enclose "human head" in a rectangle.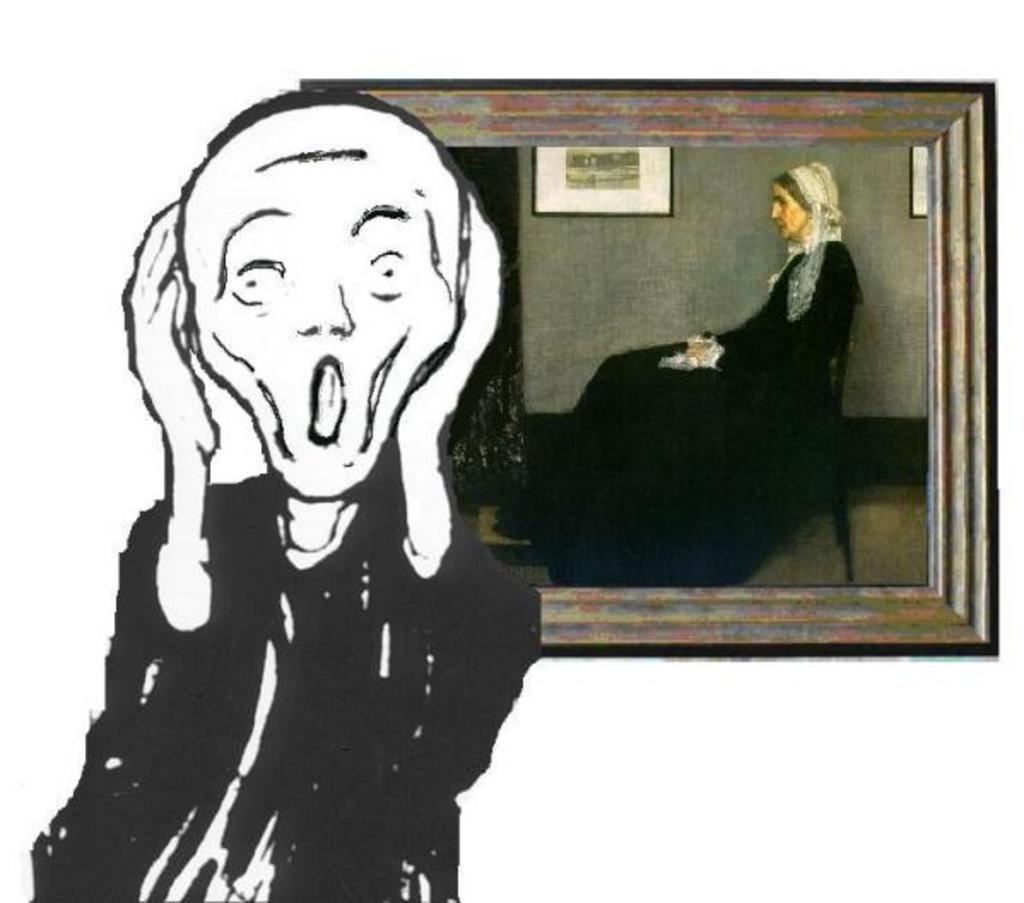
box=[173, 79, 463, 499].
